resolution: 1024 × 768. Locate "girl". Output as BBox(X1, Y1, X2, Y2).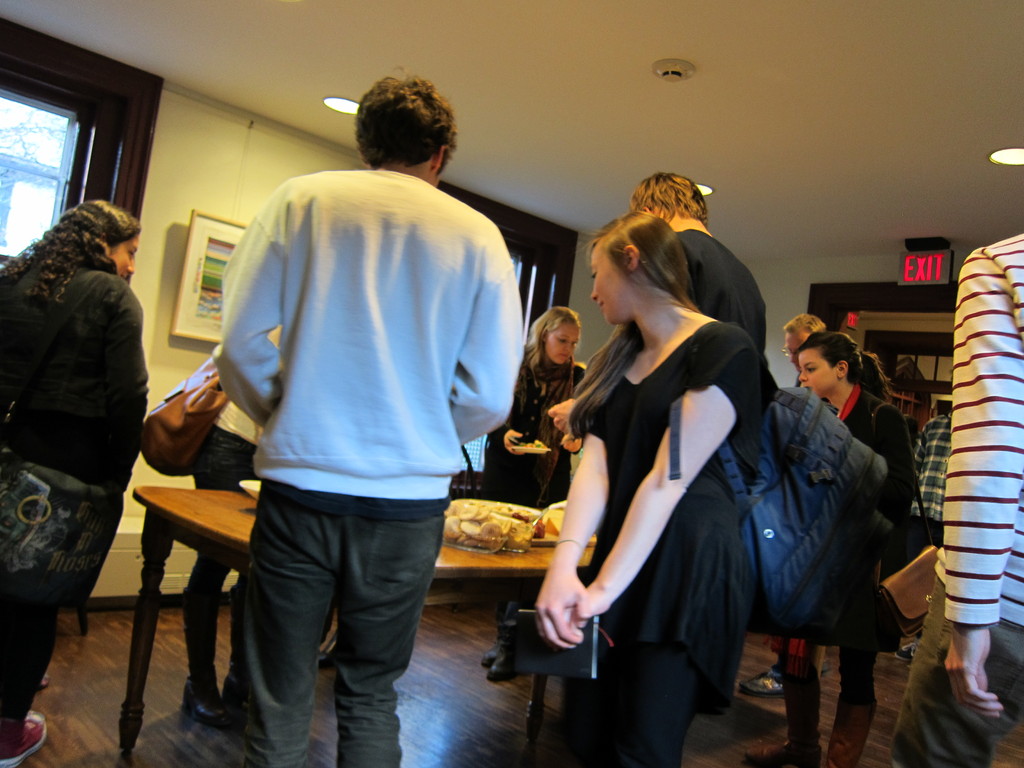
BBox(0, 196, 144, 756).
